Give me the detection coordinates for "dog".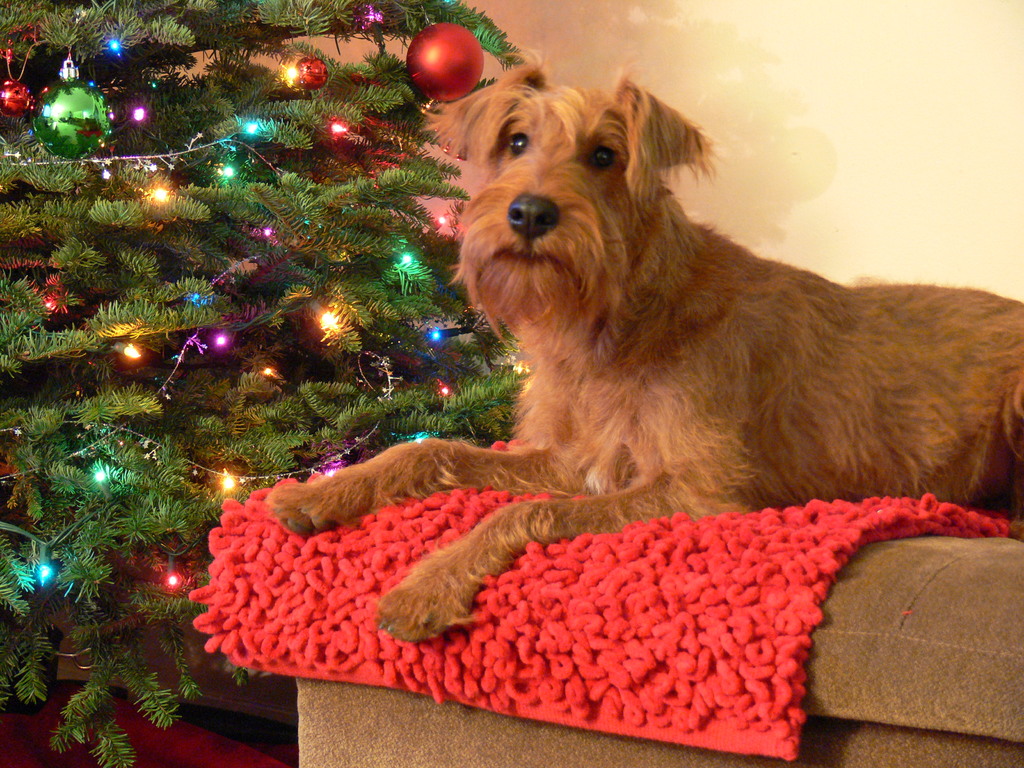
[left=266, top=50, right=1023, bottom=643].
